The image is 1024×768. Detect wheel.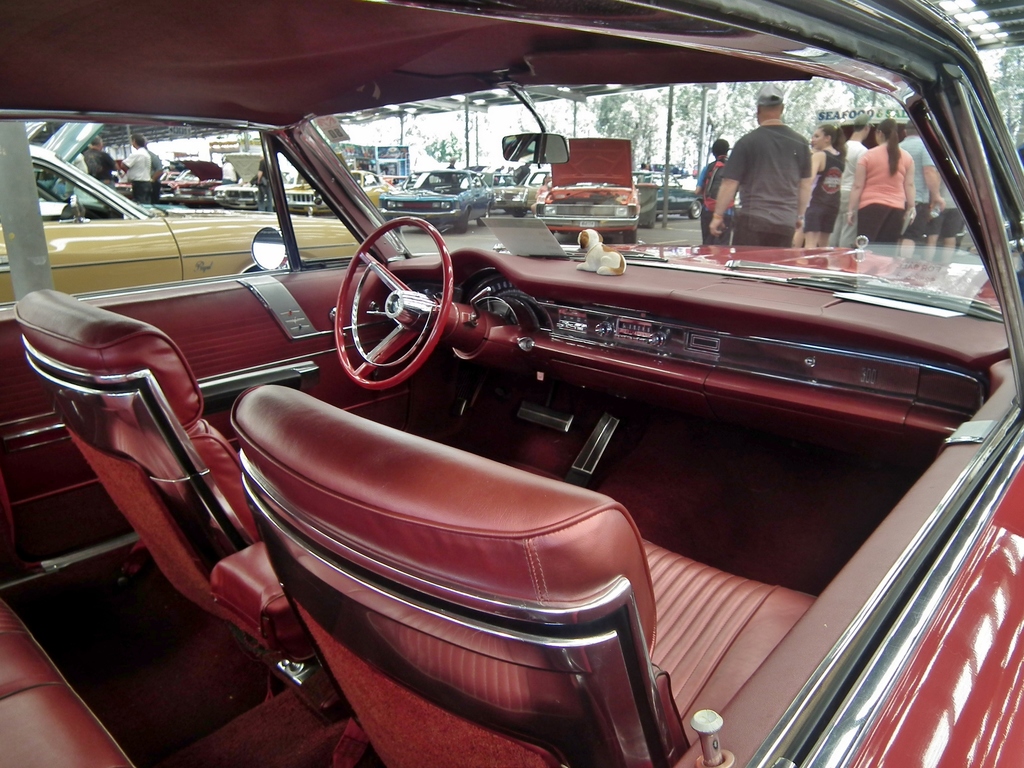
Detection: box=[691, 198, 701, 218].
